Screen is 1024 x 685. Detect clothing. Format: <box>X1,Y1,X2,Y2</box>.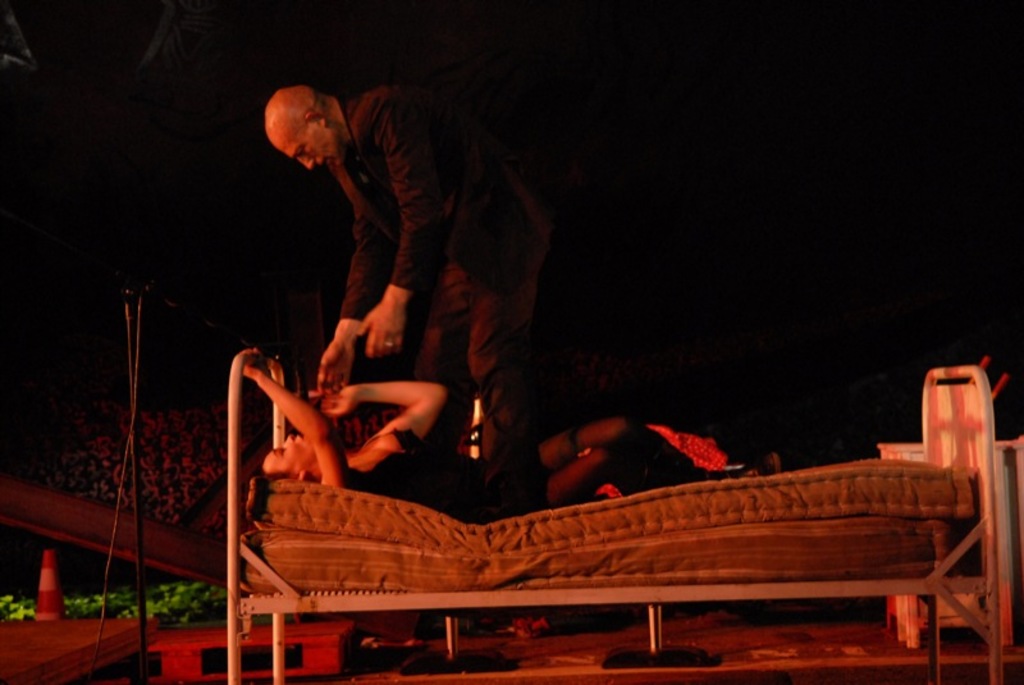
<box>273,55,549,525</box>.
